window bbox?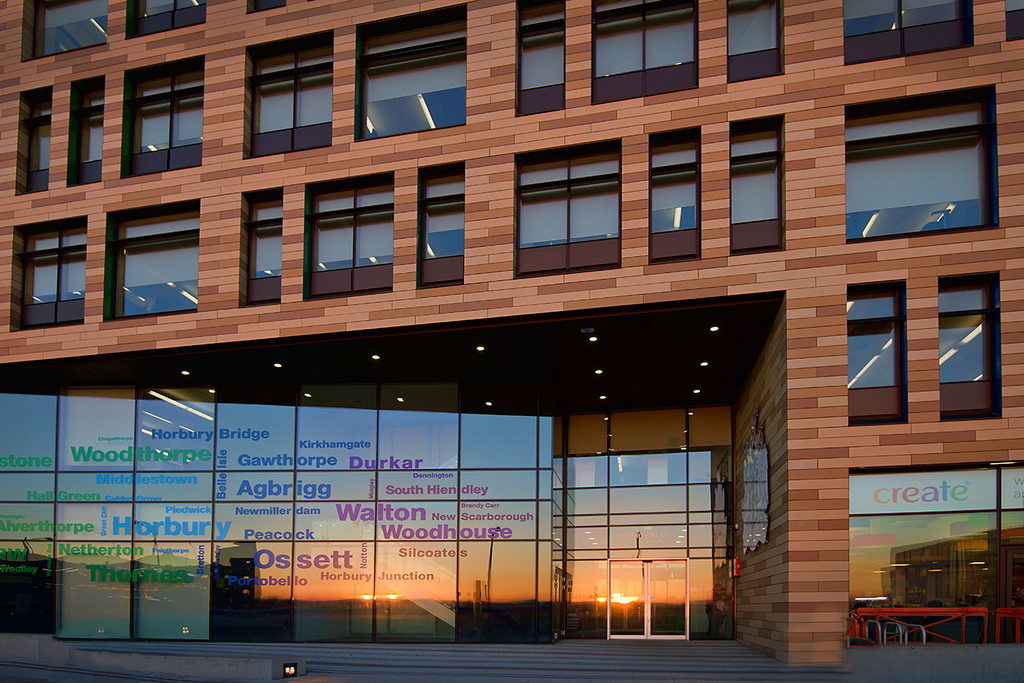
Rect(850, 469, 1023, 648)
